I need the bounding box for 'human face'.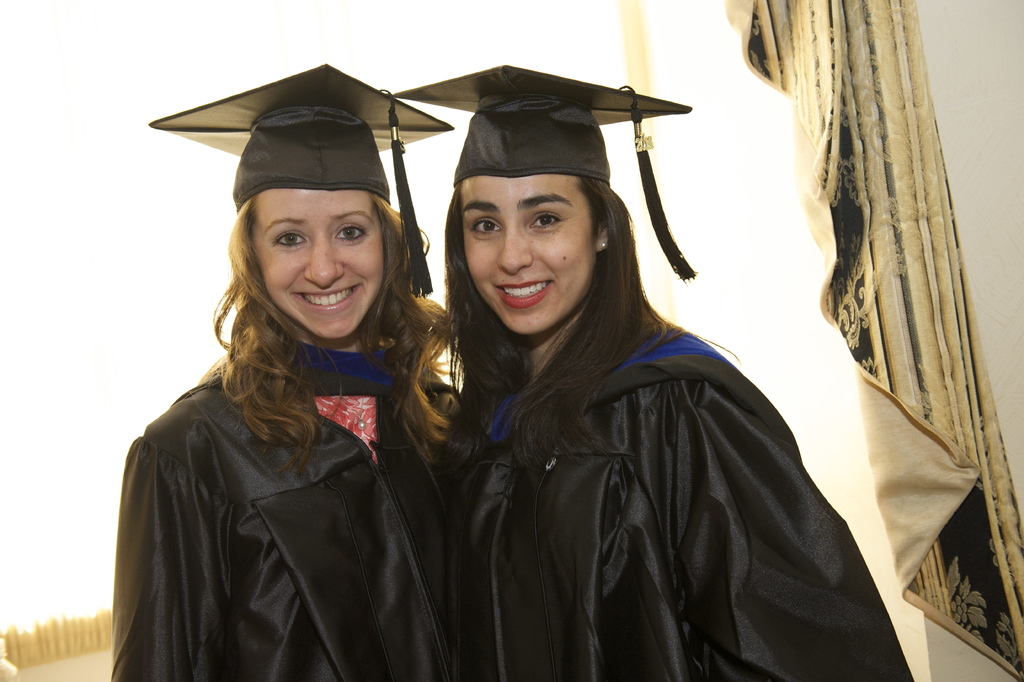
Here it is: x1=459 y1=174 x2=593 y2=337.
